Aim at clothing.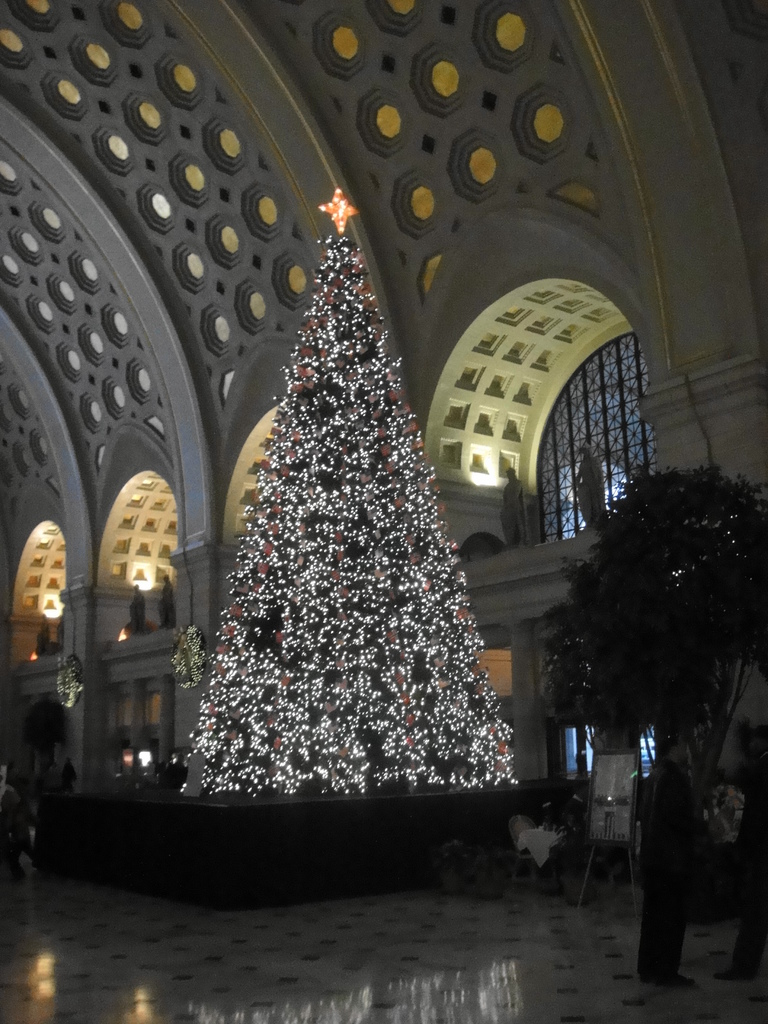
Aimed at 633, 759, 698, 982.
